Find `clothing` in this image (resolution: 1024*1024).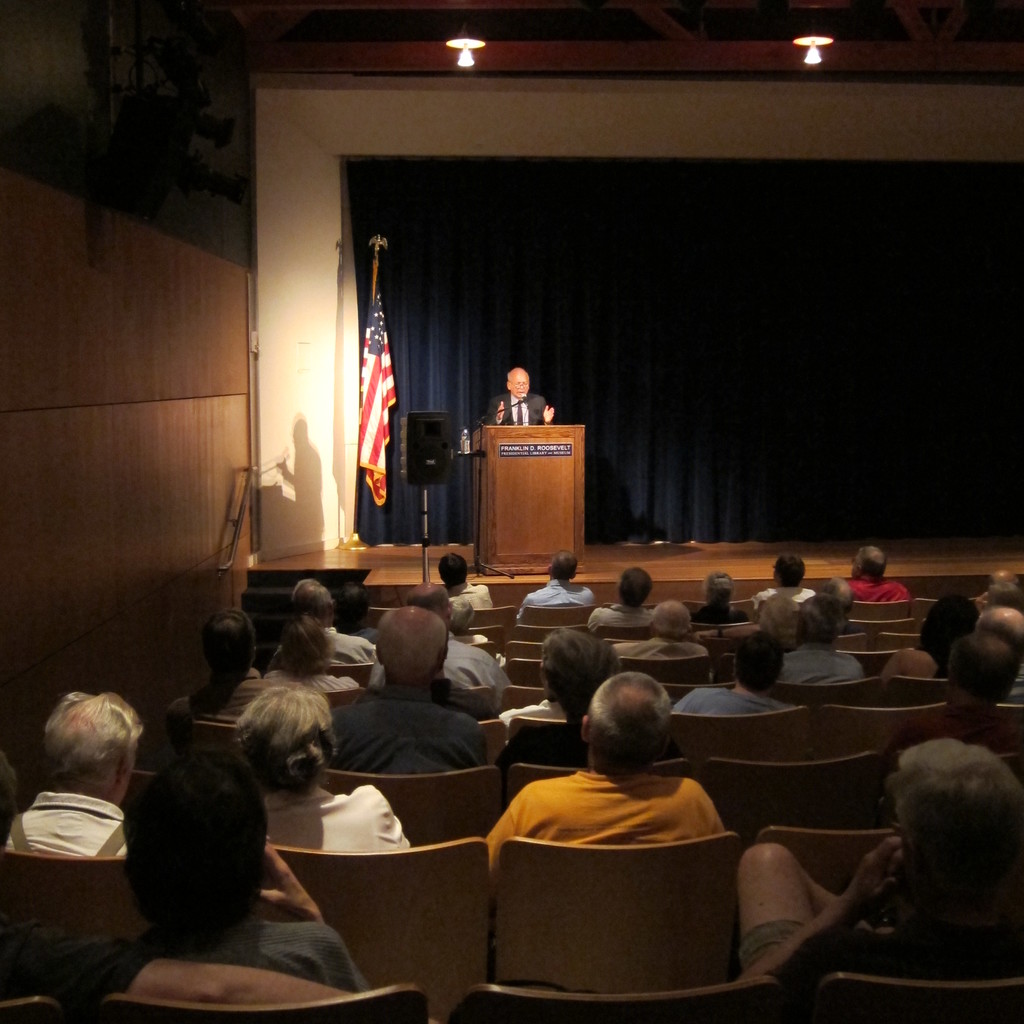
<box>330,627,381,666</box>.
